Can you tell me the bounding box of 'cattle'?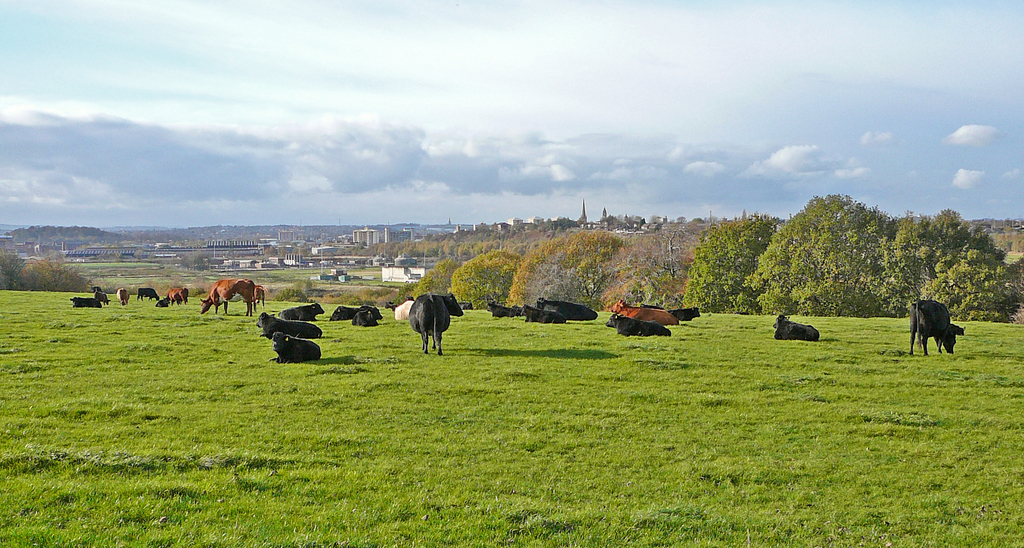
detection(771, 312, 820, 339).
